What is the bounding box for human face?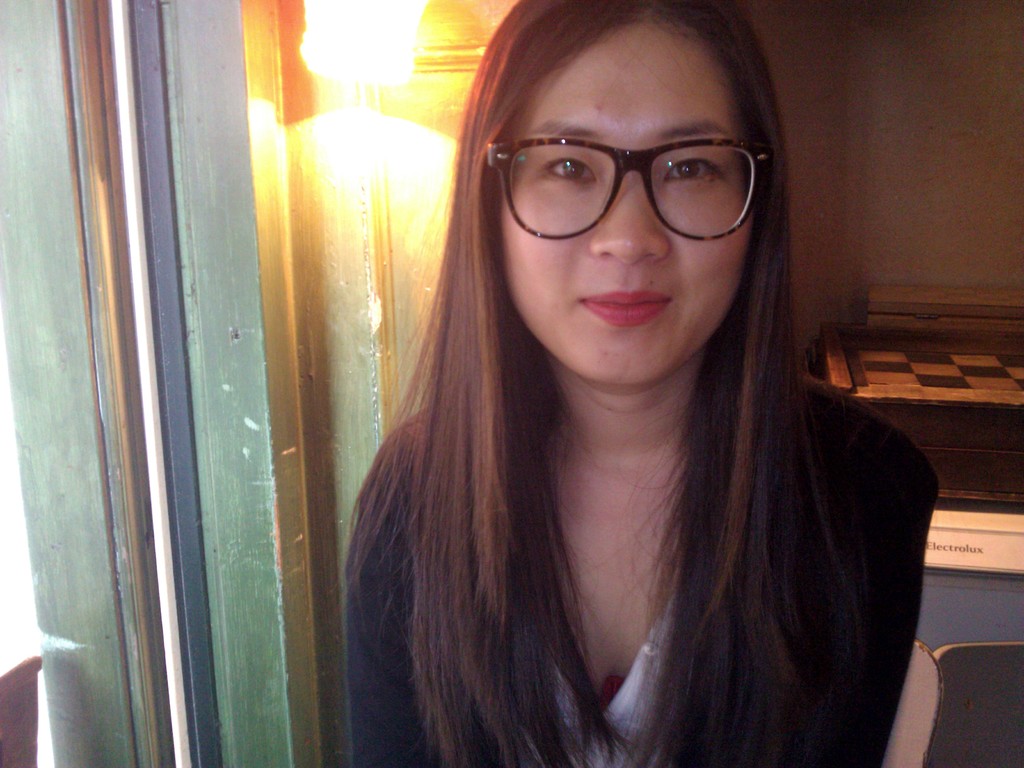
(x1=502, y1=19, x2=753, y2=389).
